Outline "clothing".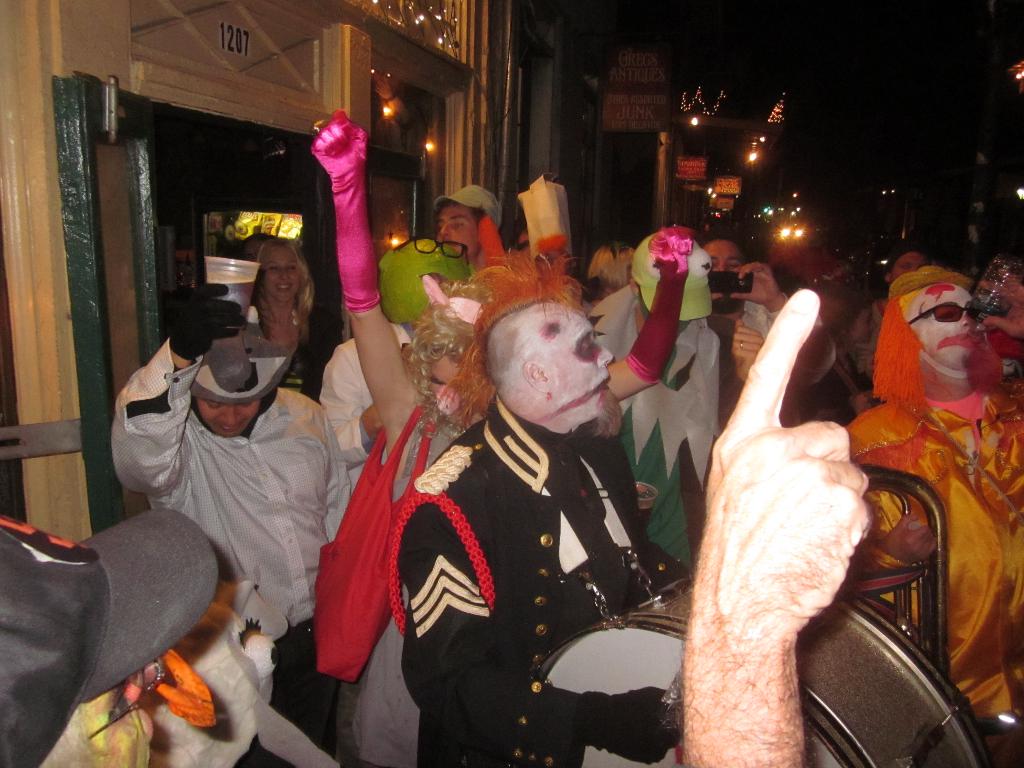
Outline: 263/320/323/423.
